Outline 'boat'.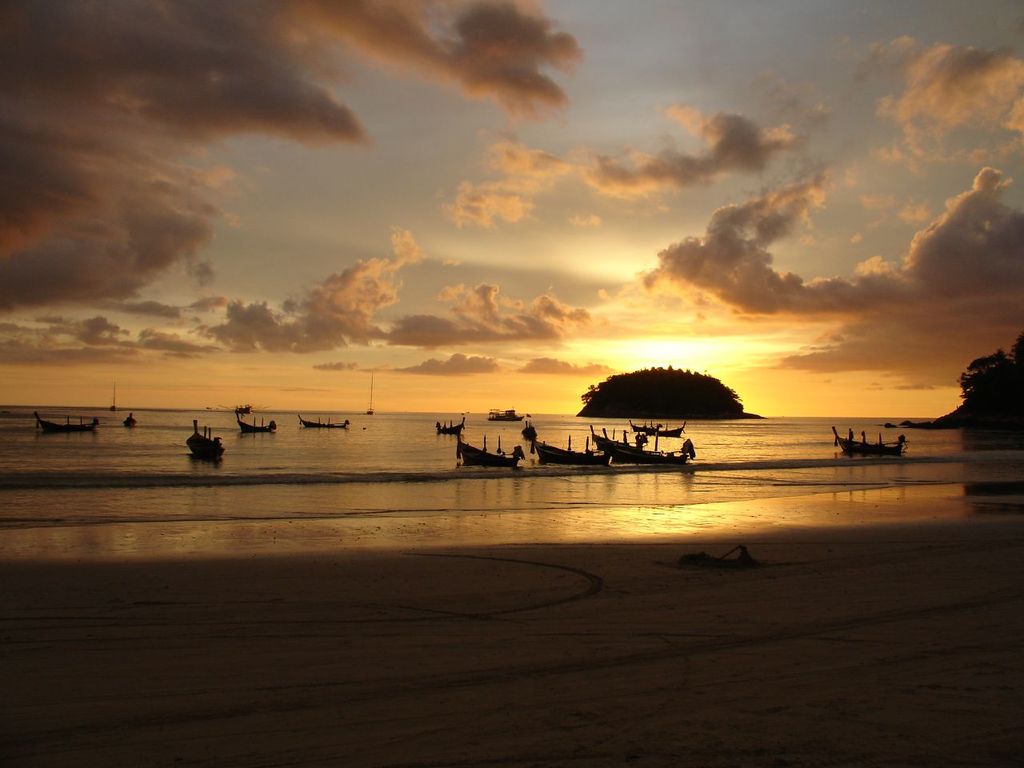
Outline: detection(182, 428, 233, 470).
